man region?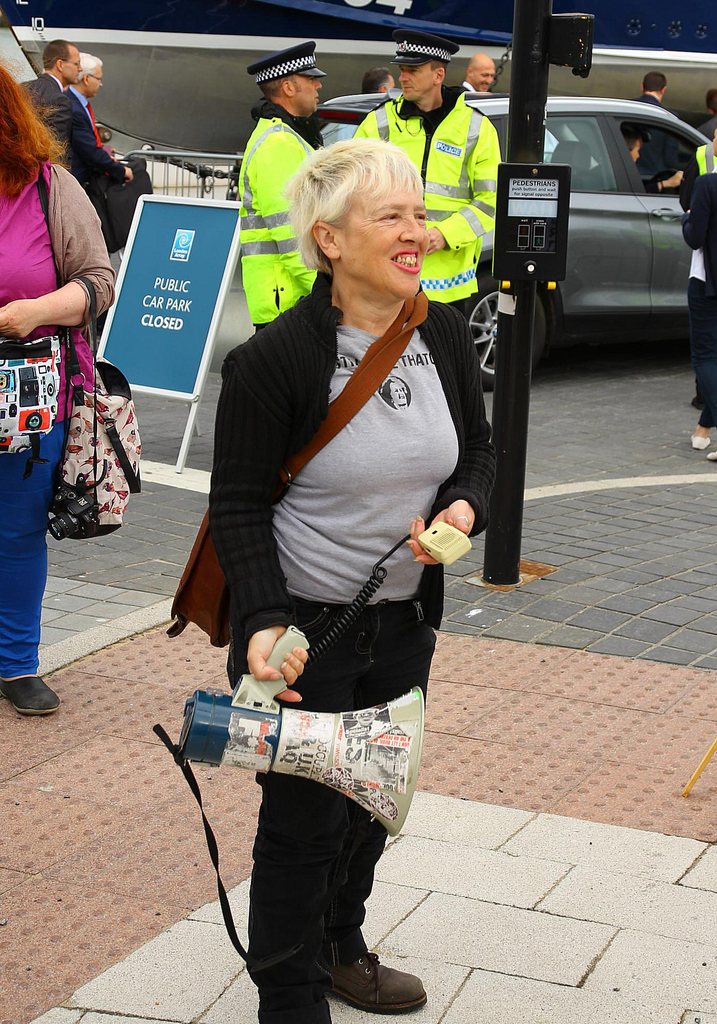
bbox(18, 41, 133, 249)
